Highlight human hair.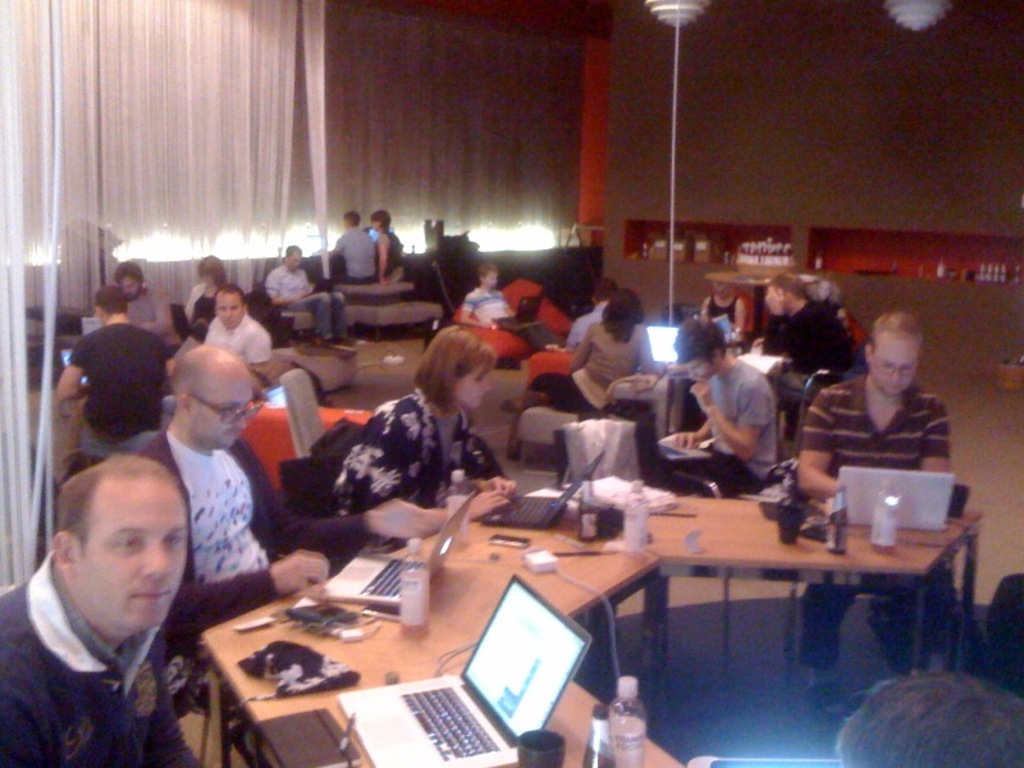
Highlighted region: (left=60, top=453, right=188, bottom=559).
